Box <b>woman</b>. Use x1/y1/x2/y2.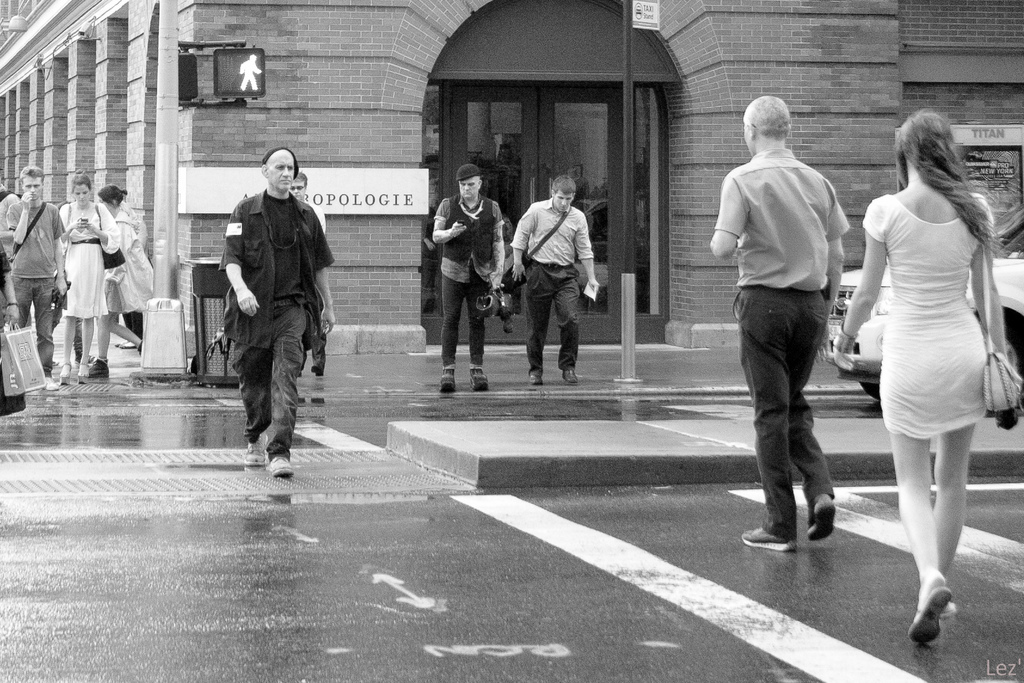
54/170/111/386.
